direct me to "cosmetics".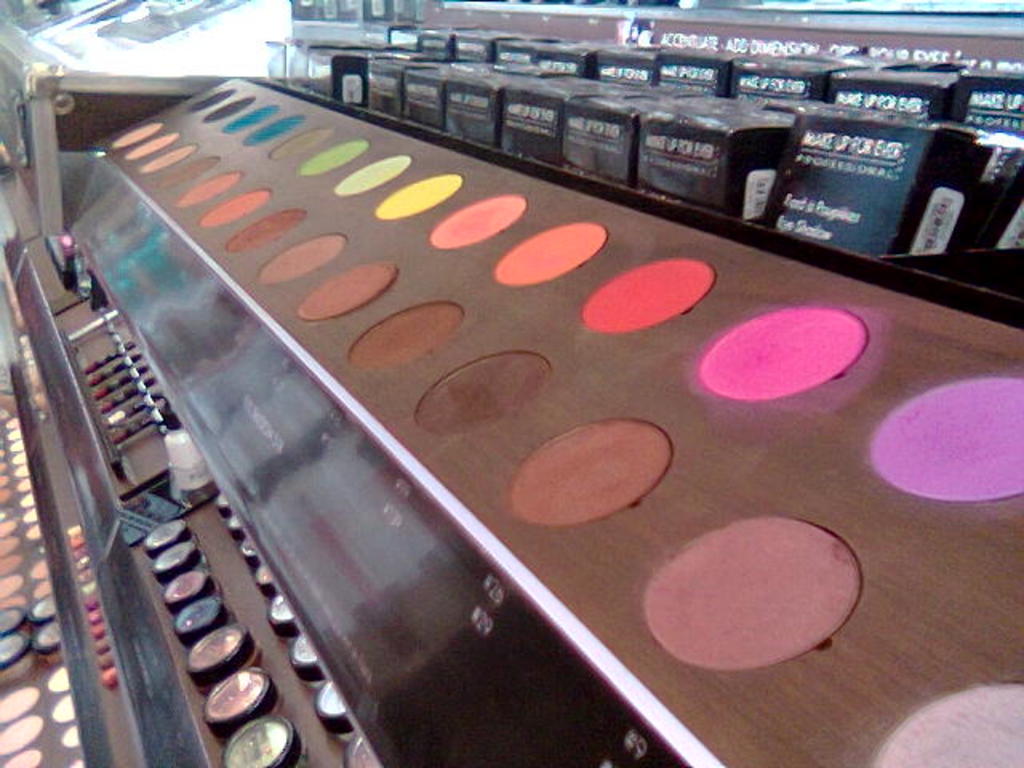
Direction: crop(331, 149, 408, 195).
